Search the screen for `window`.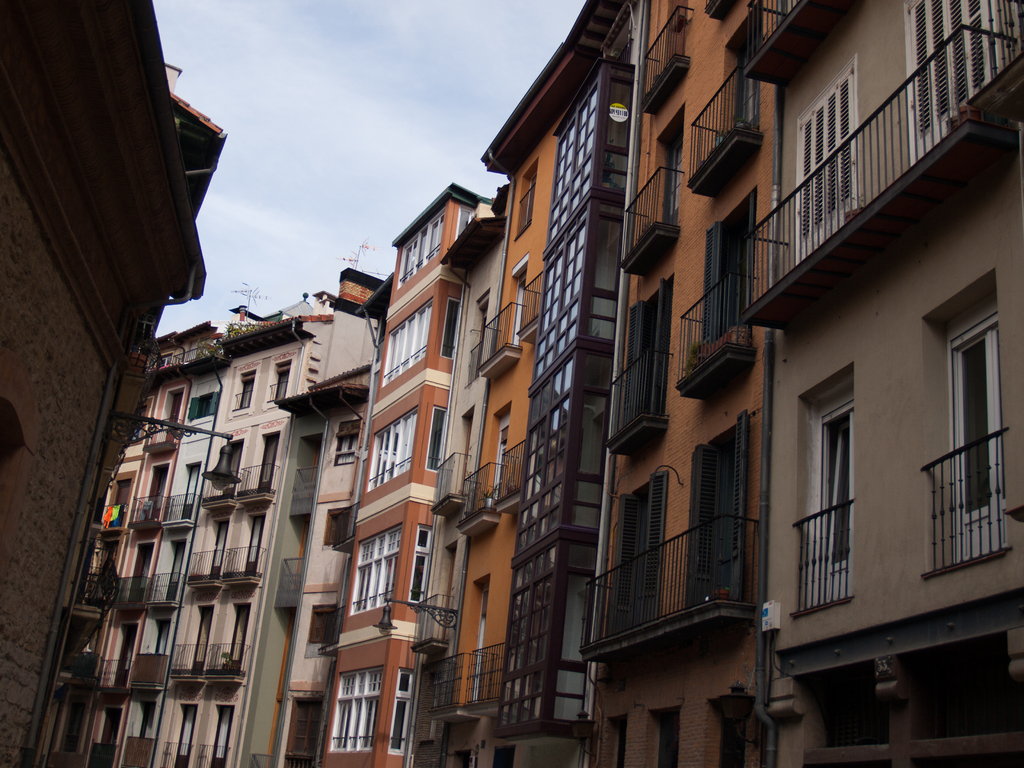
Found at x1=235, y1=379, x2=252, y2=410.
